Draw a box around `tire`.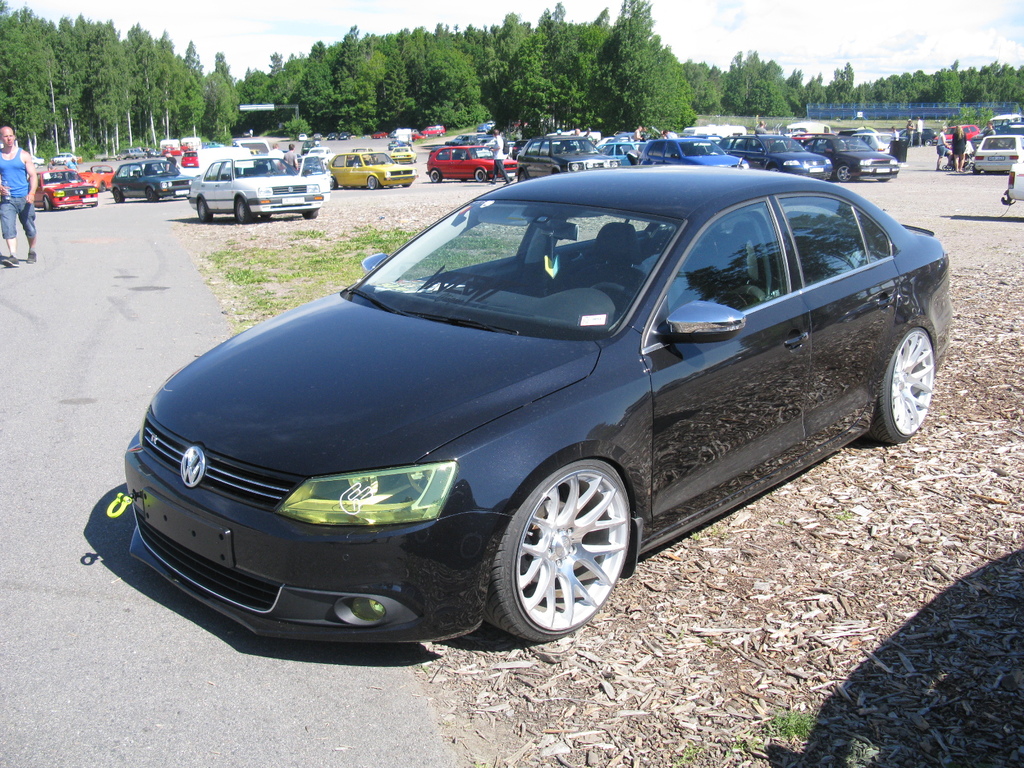
bbox=[472, 164, 488, 184].
